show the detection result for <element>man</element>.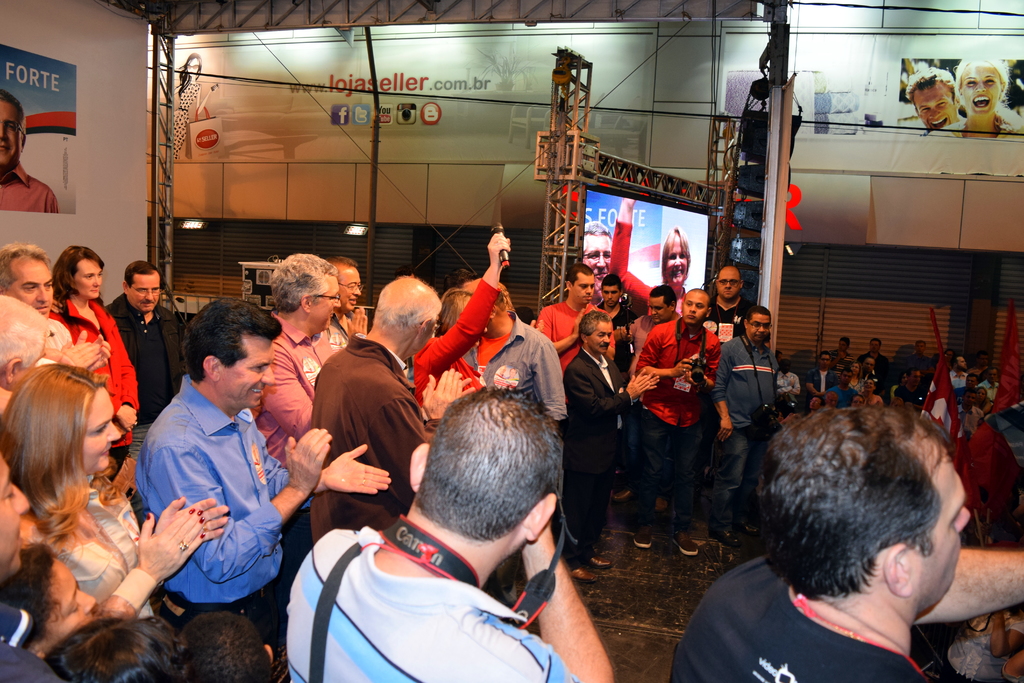
BBox(902, 70, 957, 133).
